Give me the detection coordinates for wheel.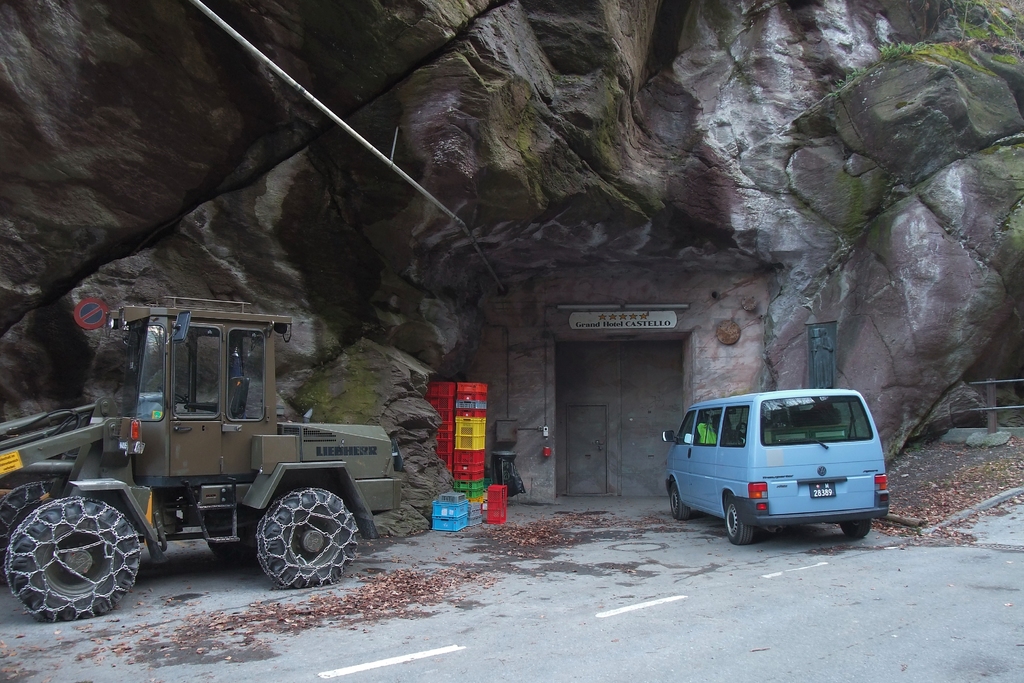
720 502 758 549.
